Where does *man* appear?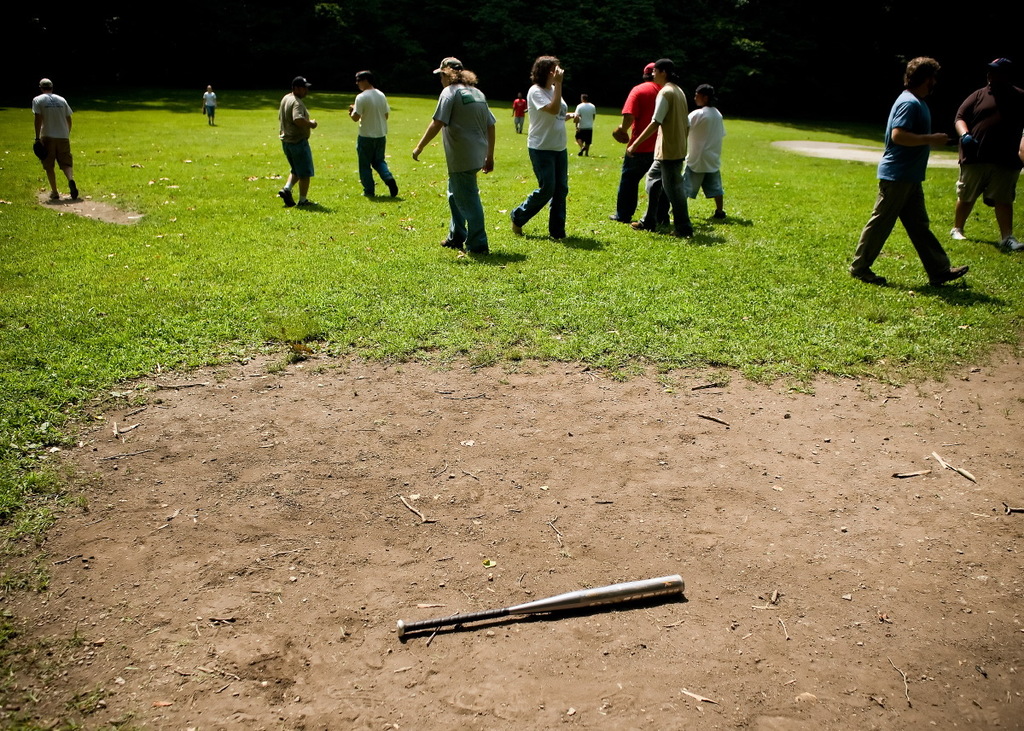
Appears at <region>420, 53, 501, 254</region>.
